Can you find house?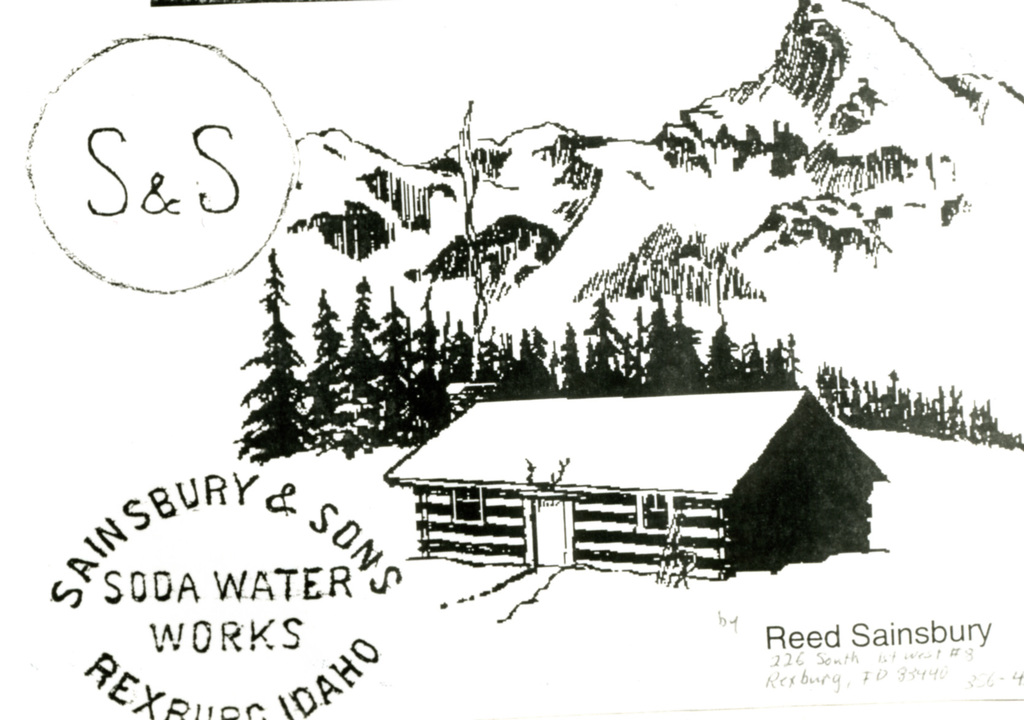
Yes, bounding box: (381, 377, 886, 595).
